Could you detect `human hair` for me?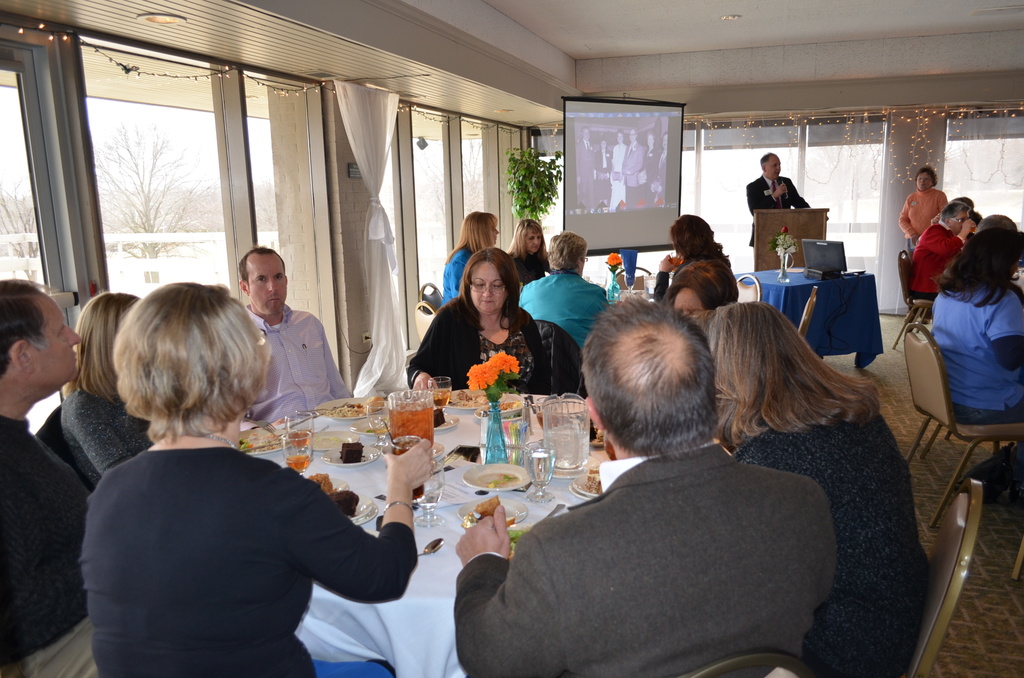
Detection result: <bbox>459, 244, 524, 335</bbox>.
